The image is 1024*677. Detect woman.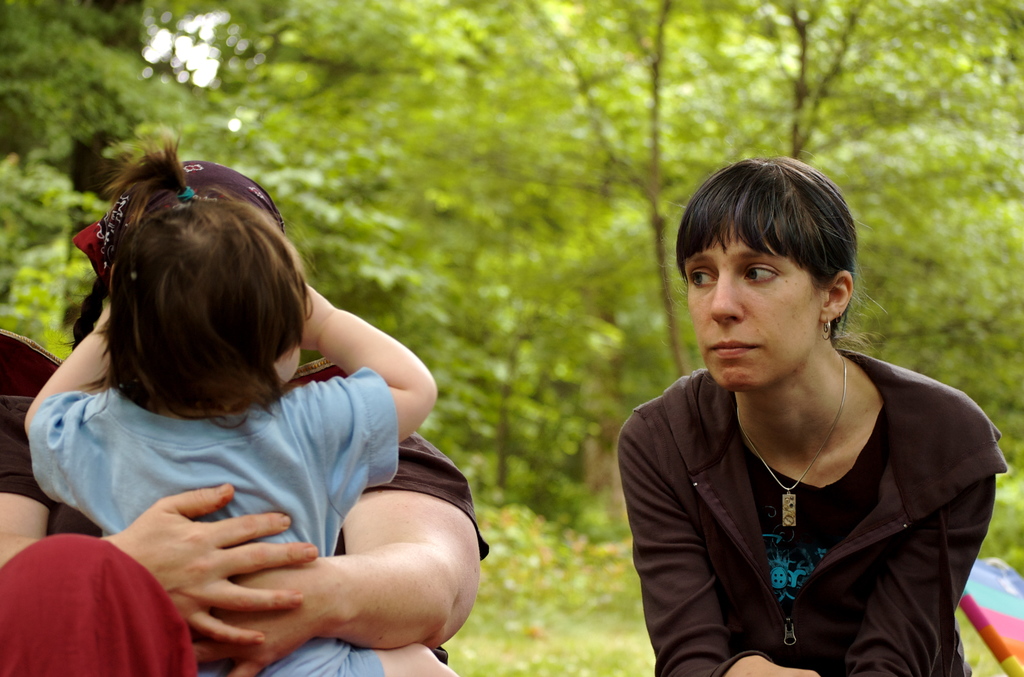
Detection: x1=1 y1=159 x2=490 y2=676.
